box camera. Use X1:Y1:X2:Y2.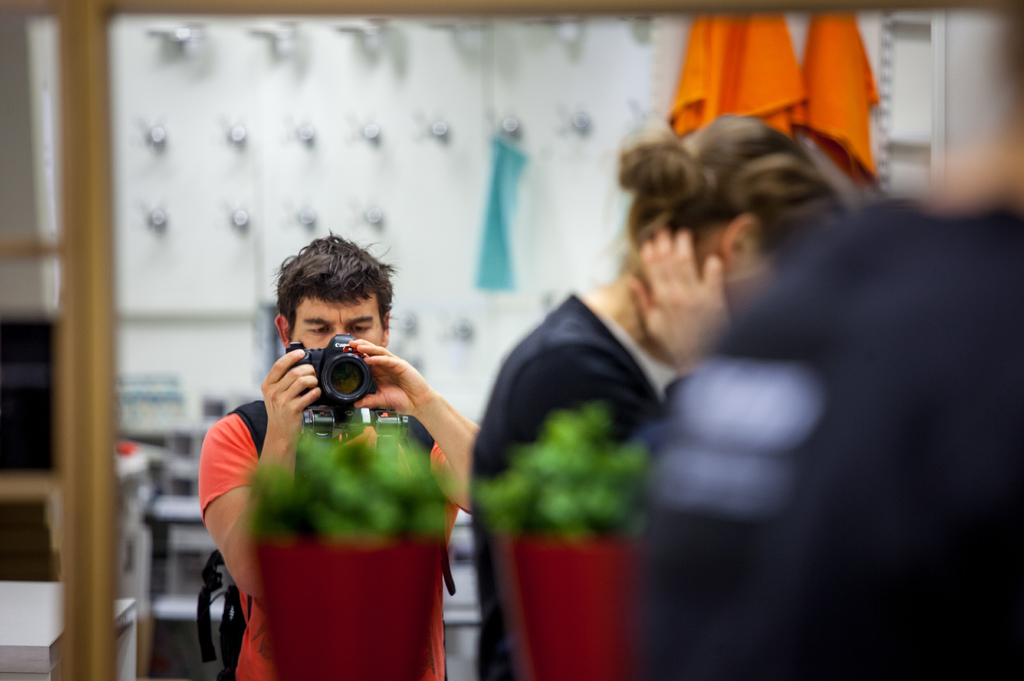
284:342:385:428.
